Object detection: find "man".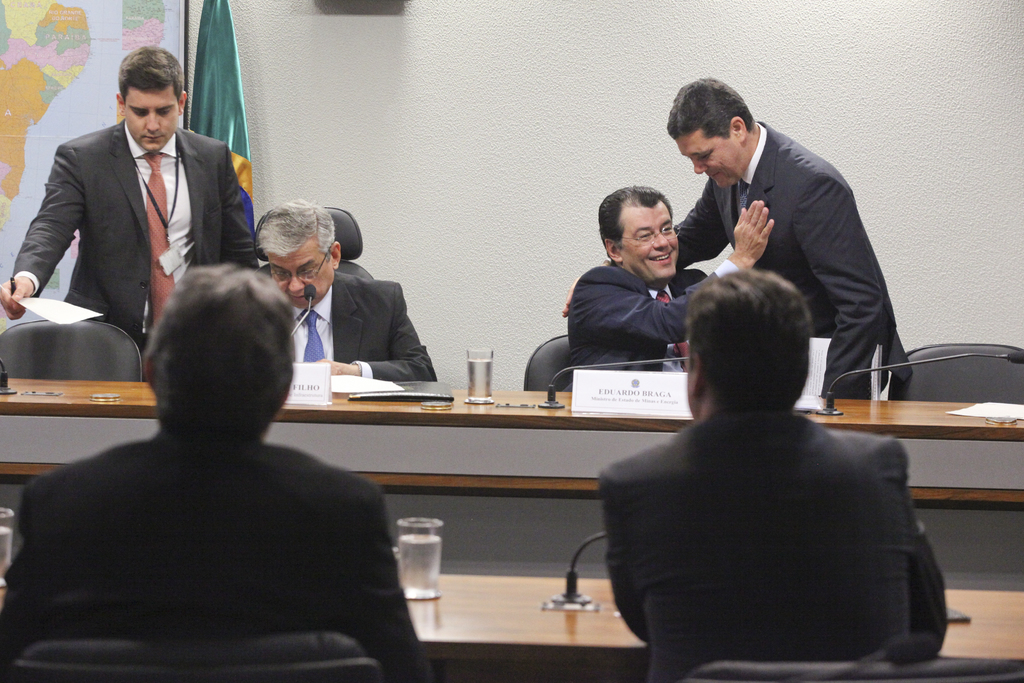
BBox(568, 184, 773, 406).
